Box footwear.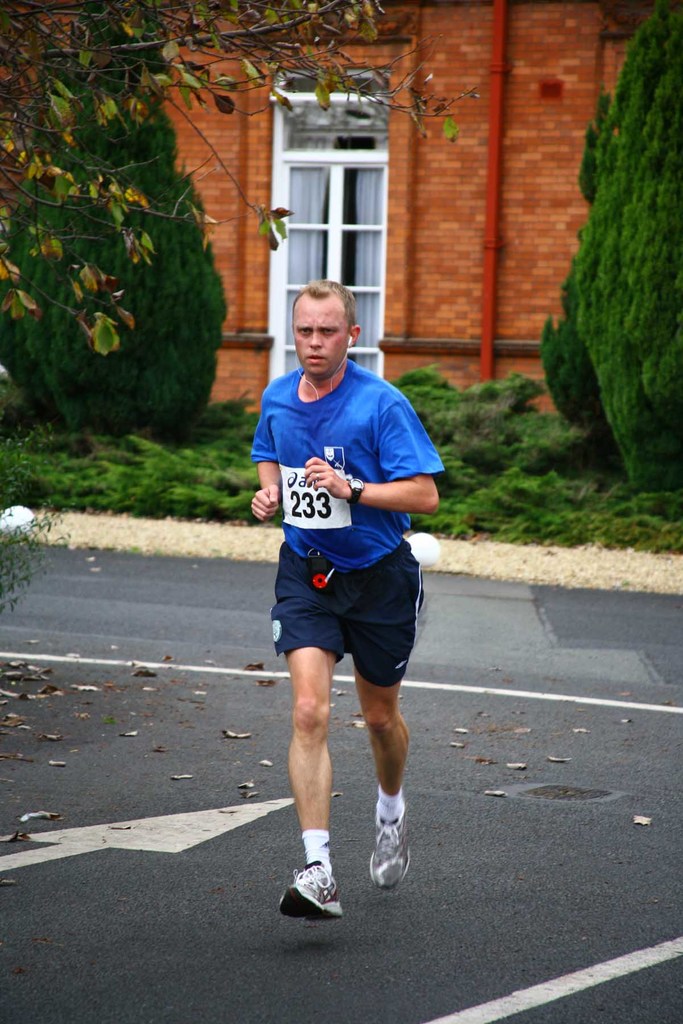
rect(368, 811, 408, 888).
